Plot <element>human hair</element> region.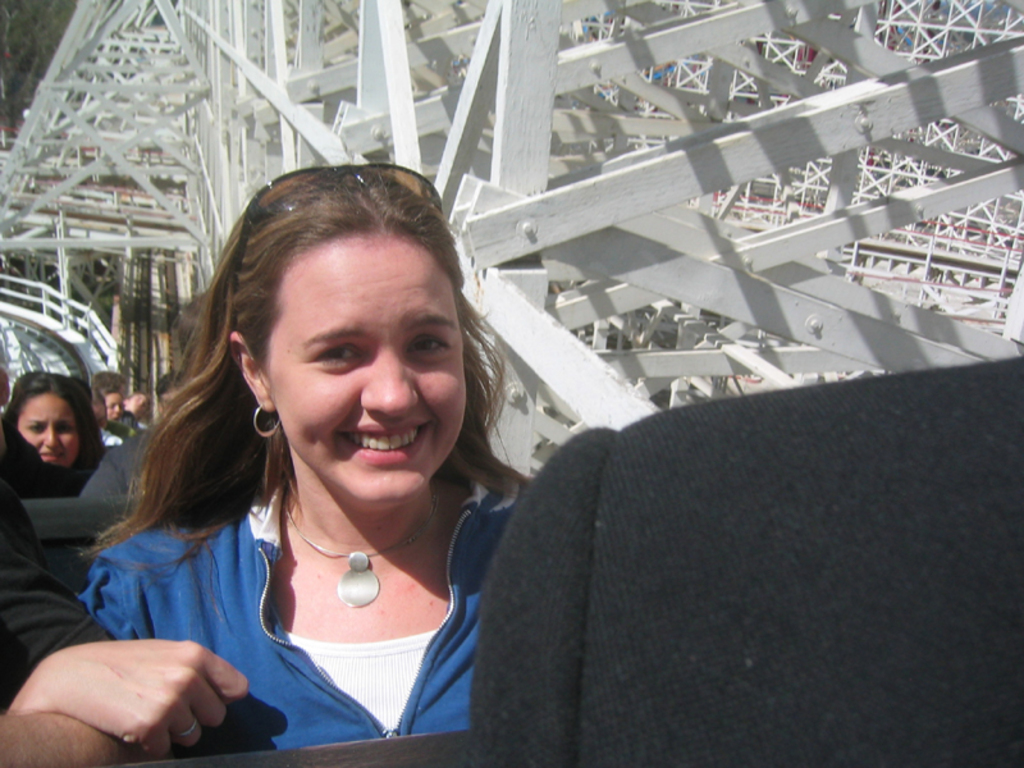
Plotted at 0:369:110:489.
